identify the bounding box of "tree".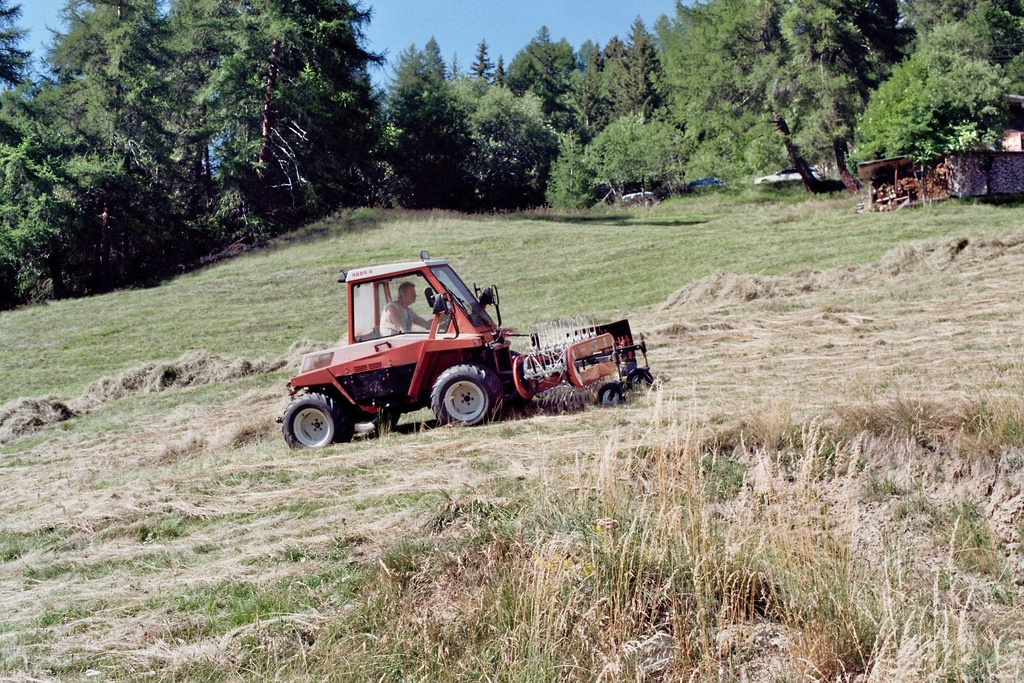
box(40, 0, 159, 156).
